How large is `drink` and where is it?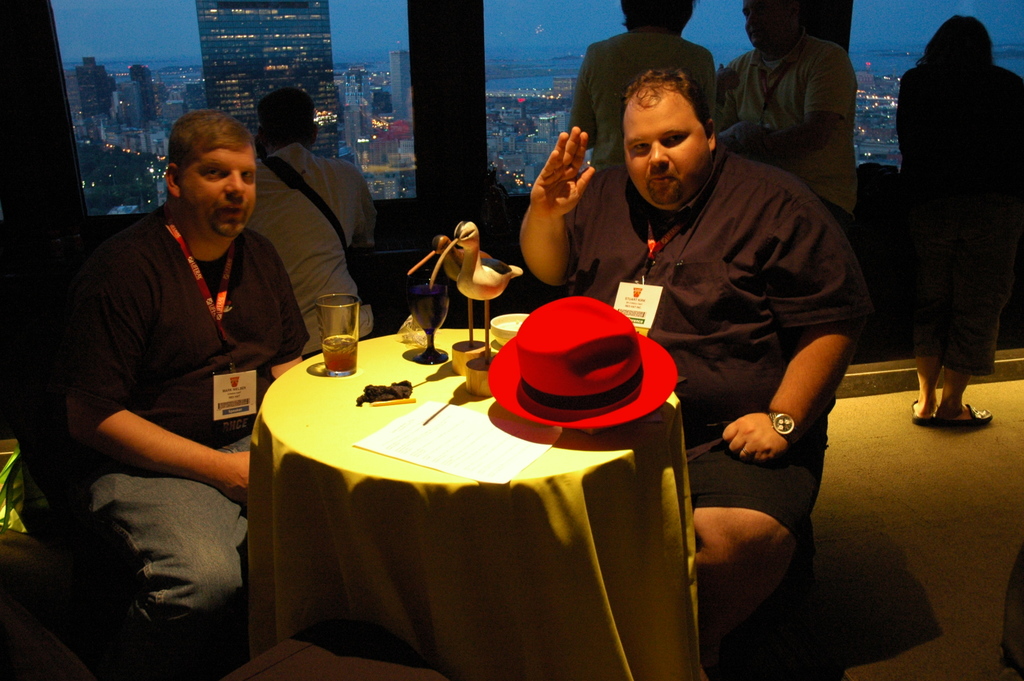
Bounding box: box(318, 331, 359, 373).
